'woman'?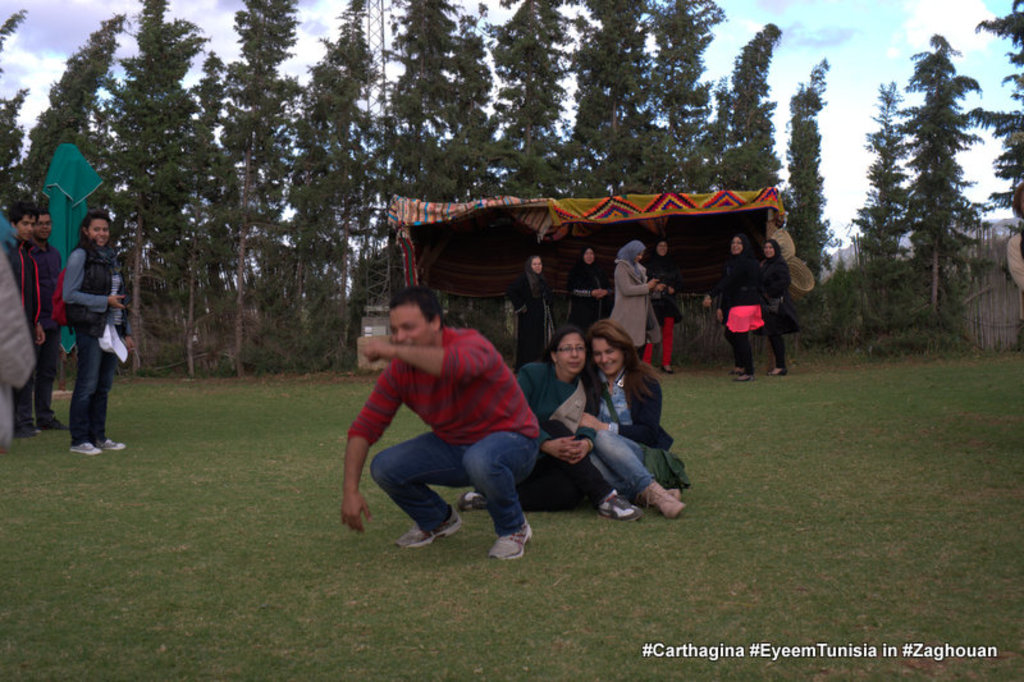
(557, 241, 616, 338)
